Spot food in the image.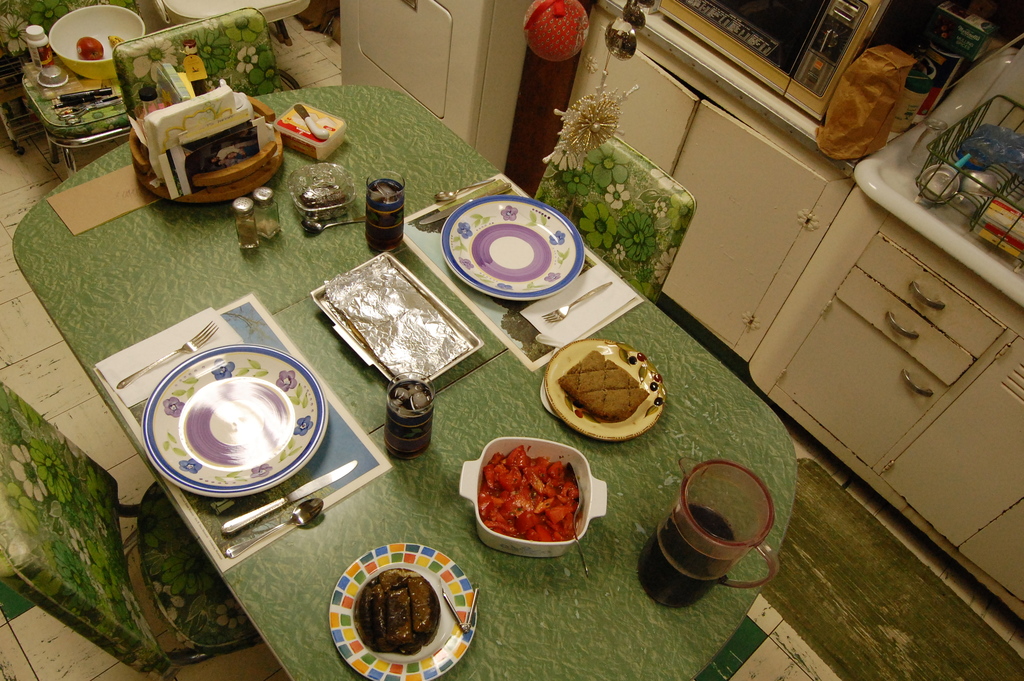
food found at detection(474, 441, 591, 561).
